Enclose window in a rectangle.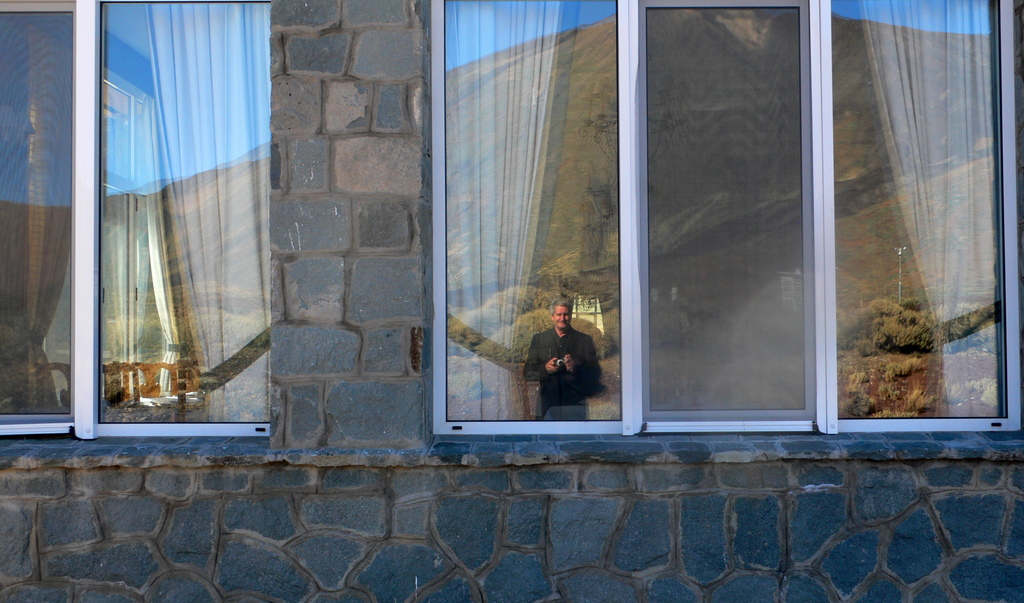
Rect(0, 0, 265, 438).
